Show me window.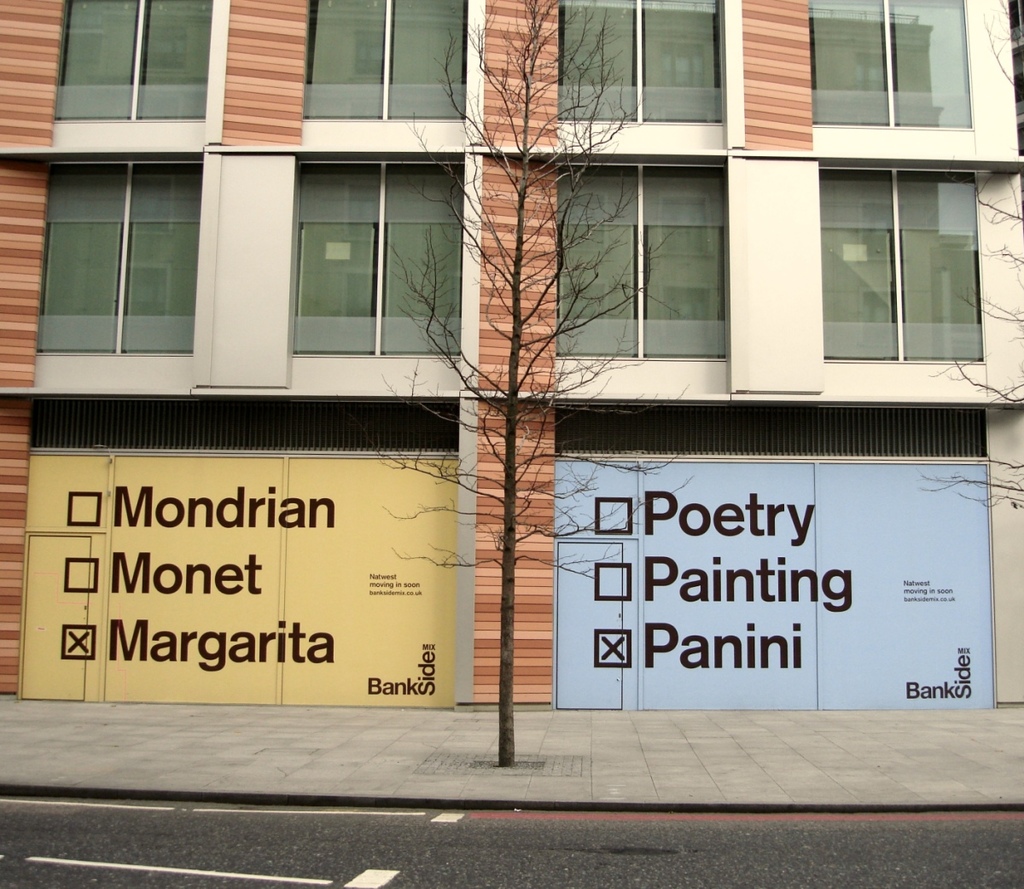
window is here: [left=29, top=160, right=201, bottom=353].
